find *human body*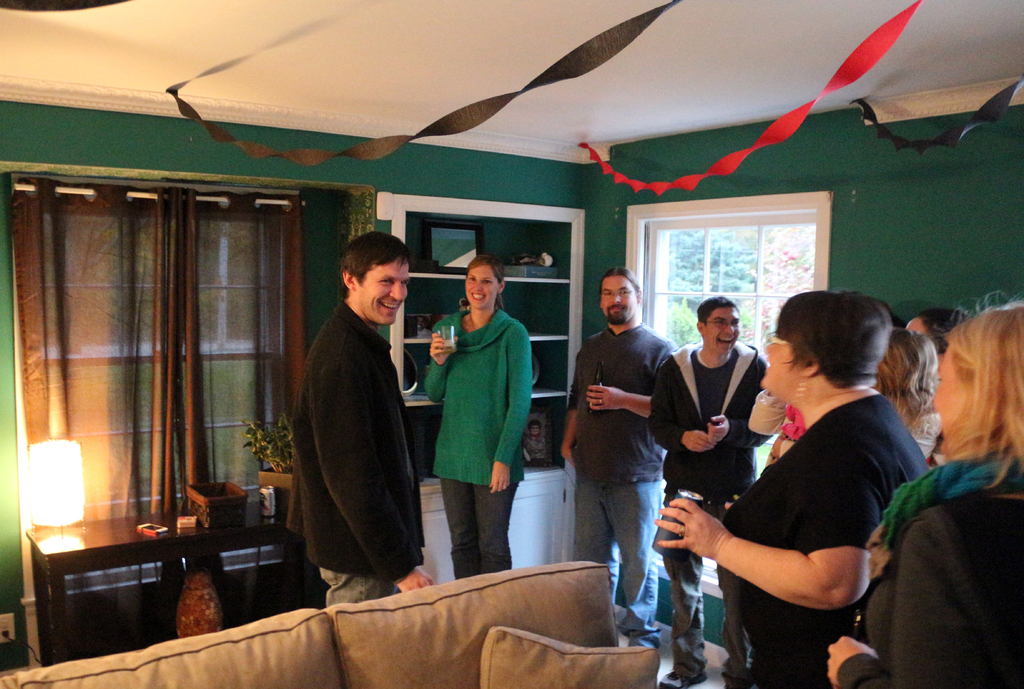
(559,323,680,647)
